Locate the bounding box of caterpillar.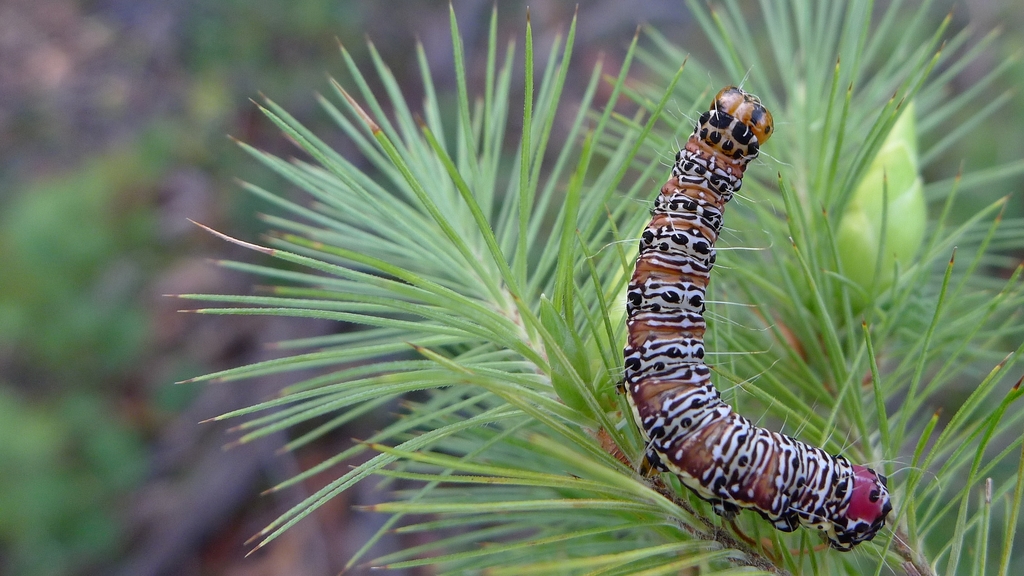
Bounding box: 591:70:890:575.
